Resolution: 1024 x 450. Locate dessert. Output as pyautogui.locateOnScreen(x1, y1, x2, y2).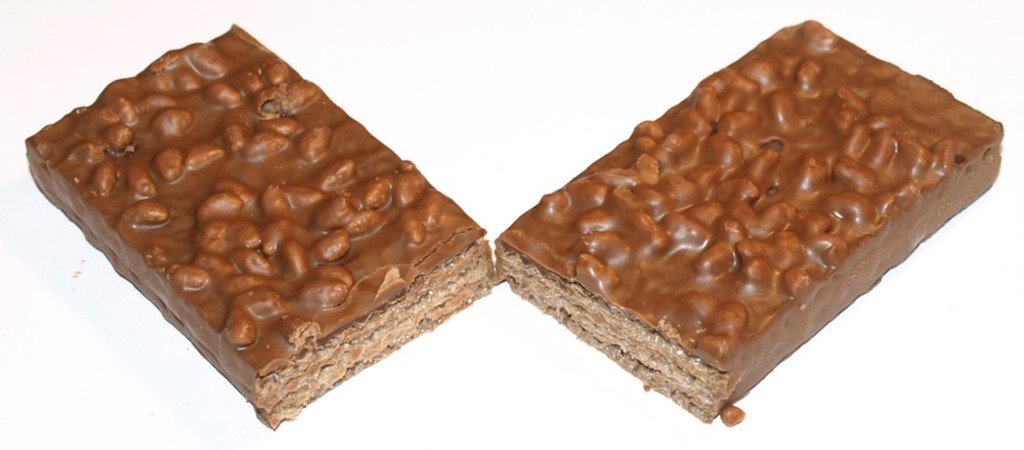
pyautogui.locateOnScreen(488, 16, 1008, 425).
